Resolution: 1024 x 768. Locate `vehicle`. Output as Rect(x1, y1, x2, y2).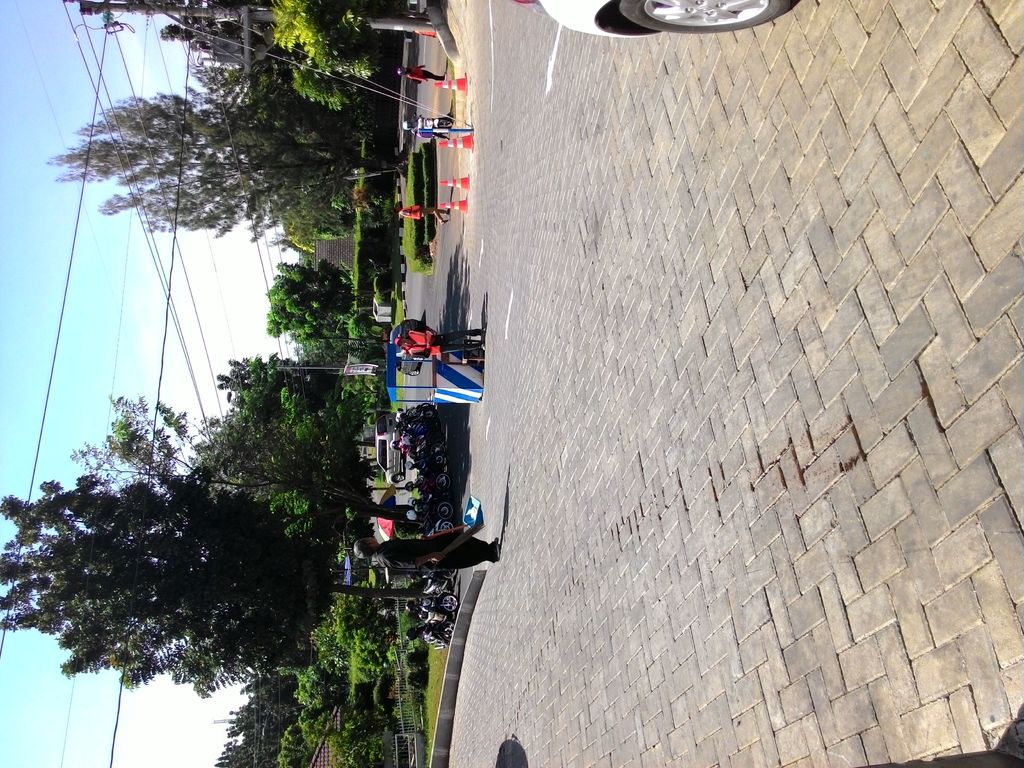
Rect(396, 319, 430, 371).
